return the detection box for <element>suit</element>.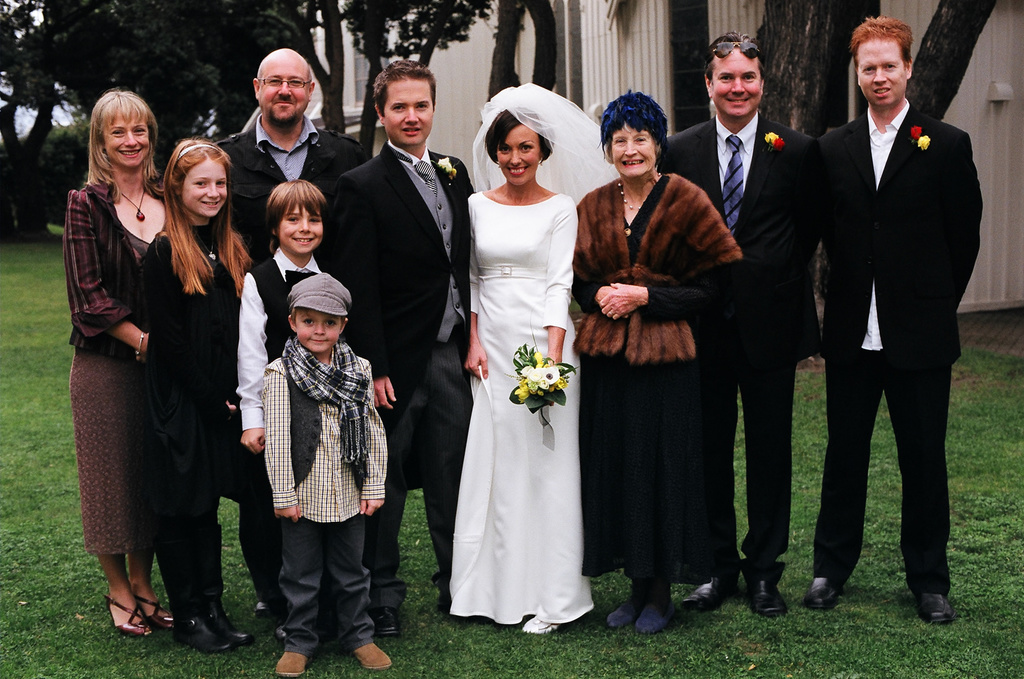
bbox(821, 111, 988, 593).
